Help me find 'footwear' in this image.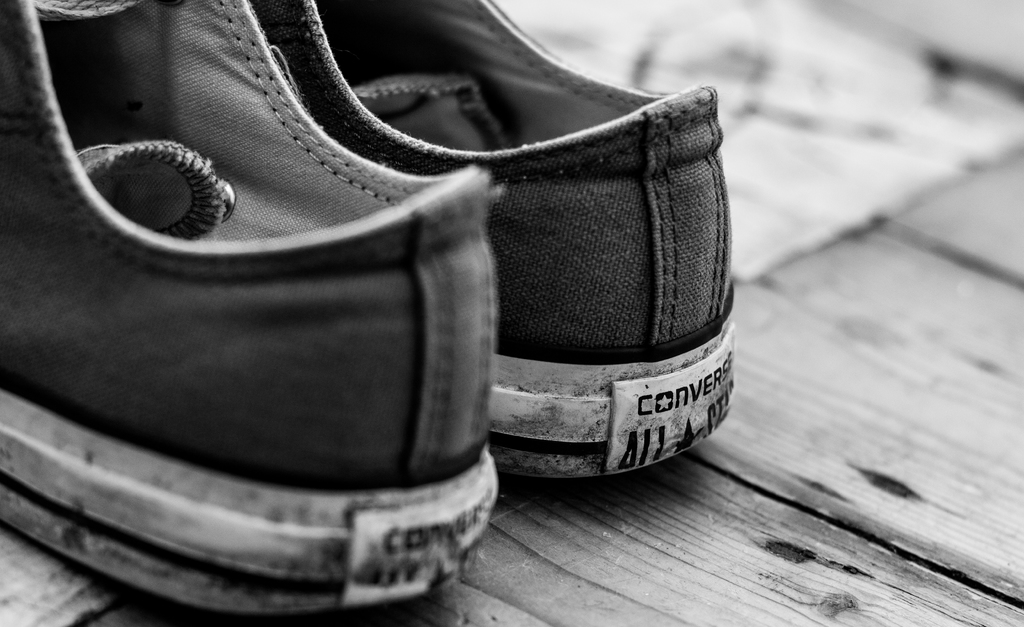
Found it: region(254, 0, 735, 486).
